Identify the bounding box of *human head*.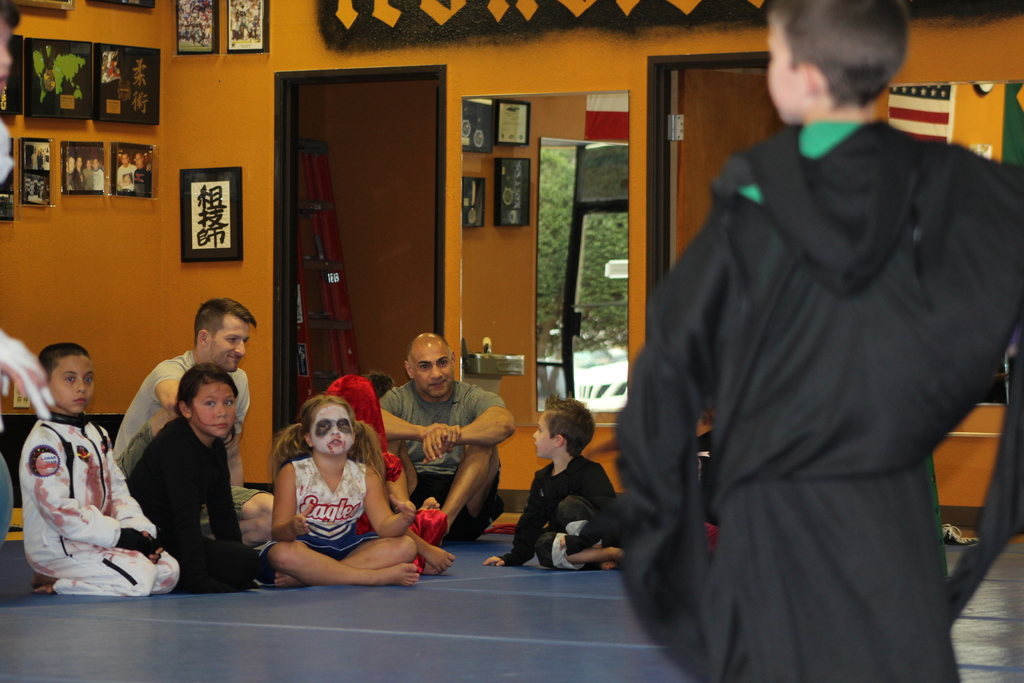
66:156:74:170.
